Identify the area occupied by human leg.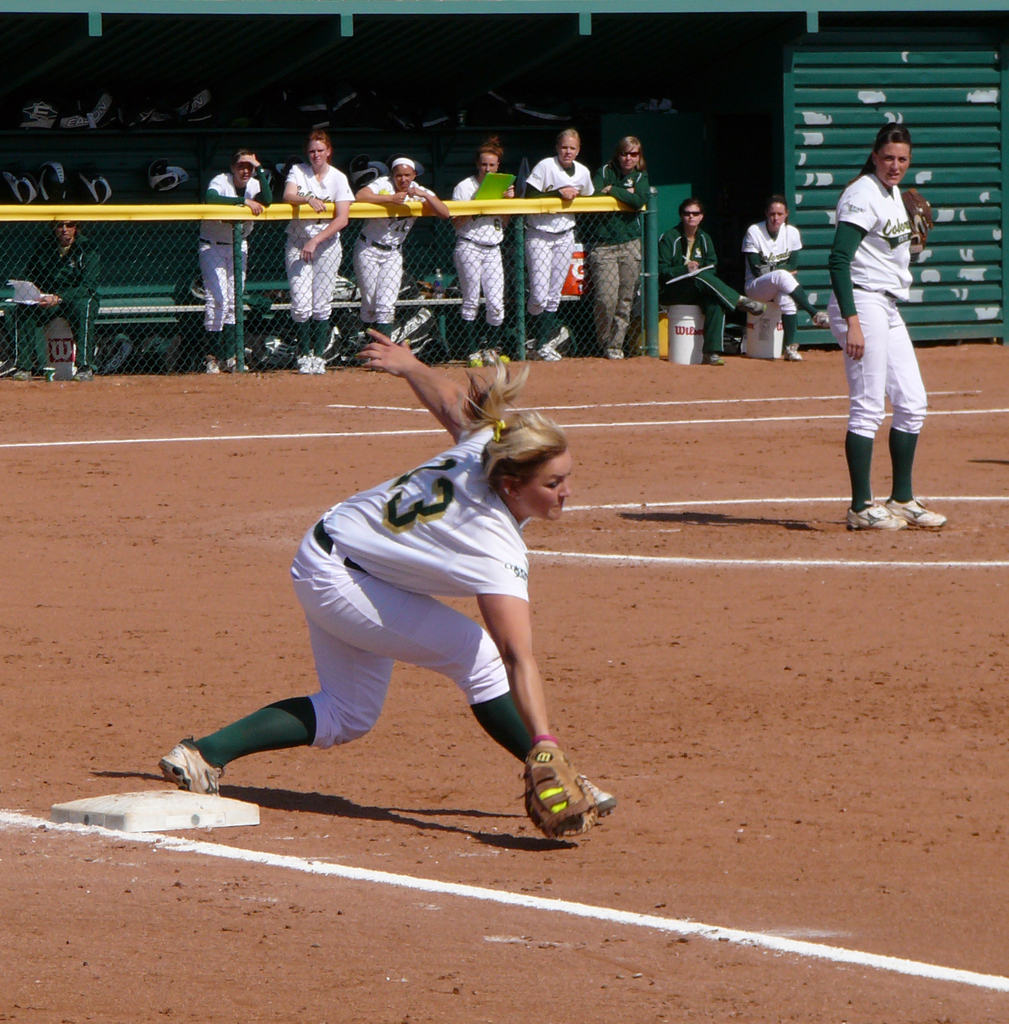
Area: rect(220, 240, 248, 375).
